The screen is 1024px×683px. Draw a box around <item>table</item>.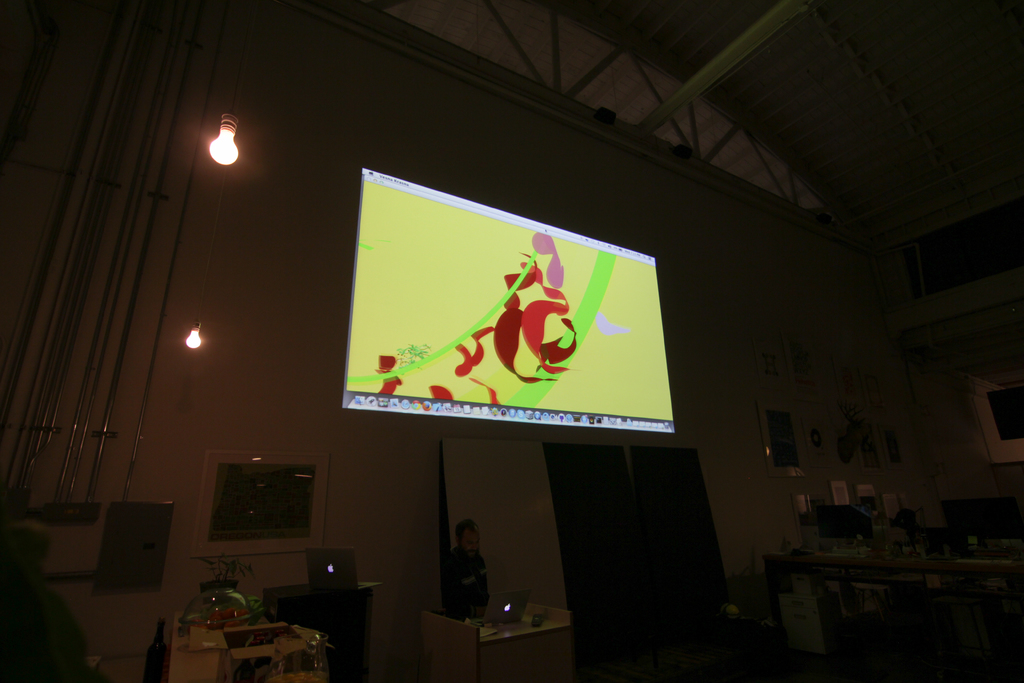
<box>170,611,324,682</box>.
